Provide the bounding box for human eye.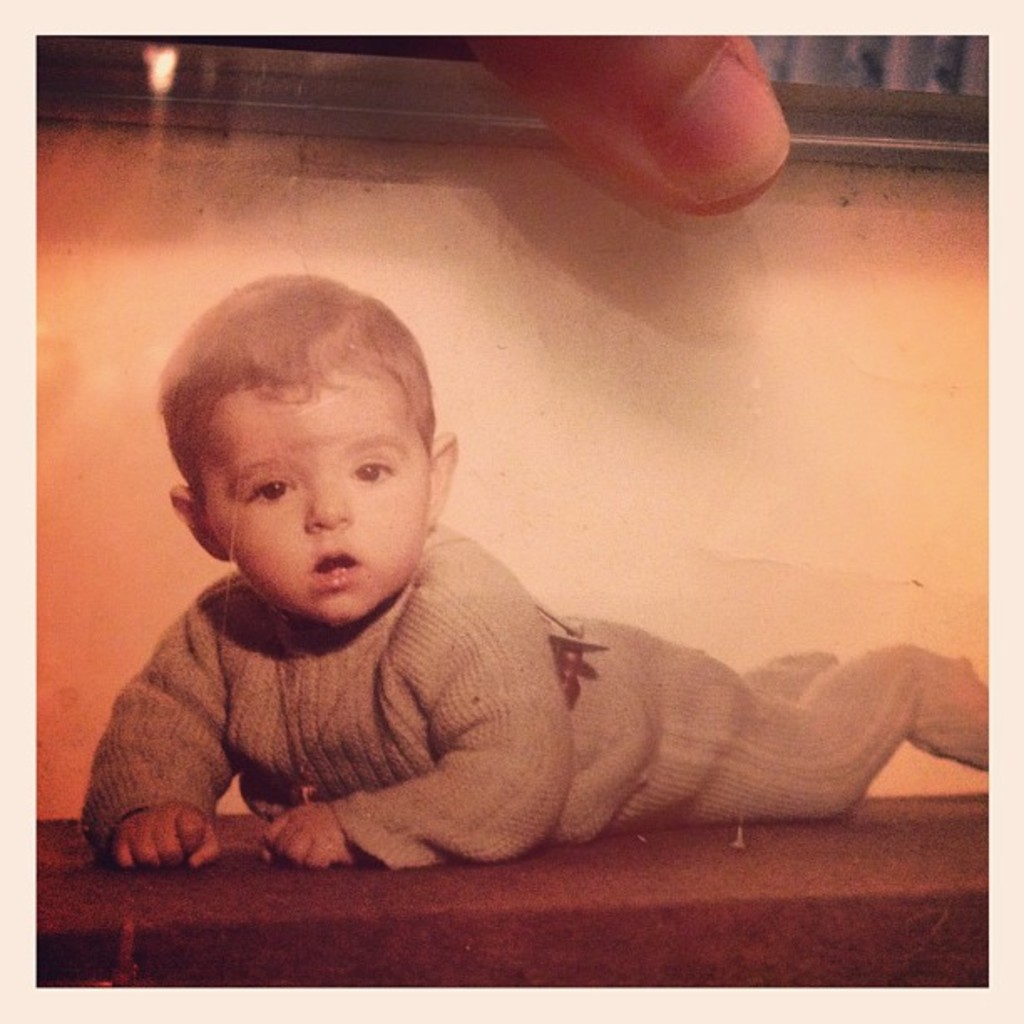
BBox(348, 453, 395, 489).
